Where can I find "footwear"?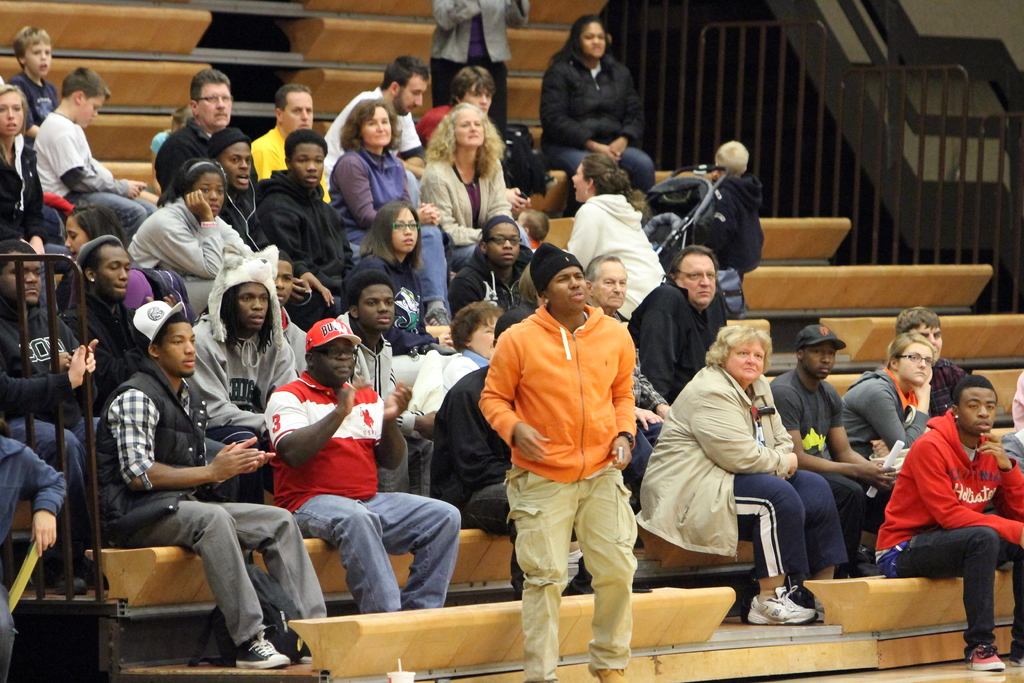
You can find it at (x1=290, y1=618, x2=315, y2=662).
